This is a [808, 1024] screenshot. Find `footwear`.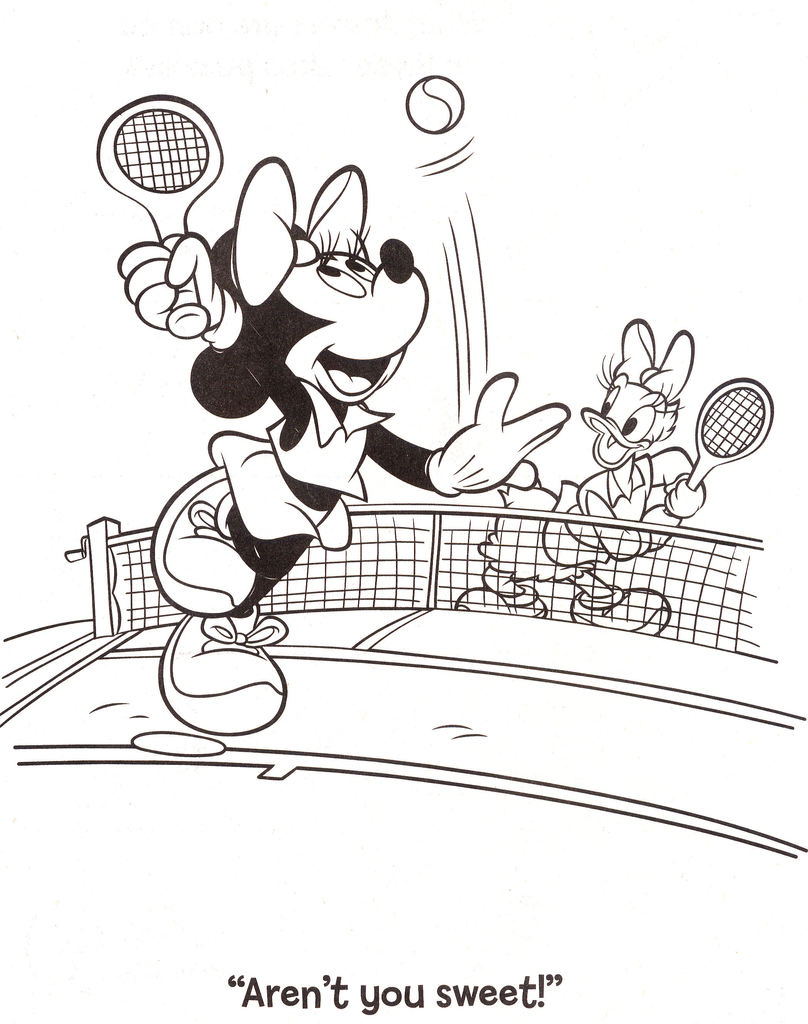
Bounding box: 569 579 676 638.
